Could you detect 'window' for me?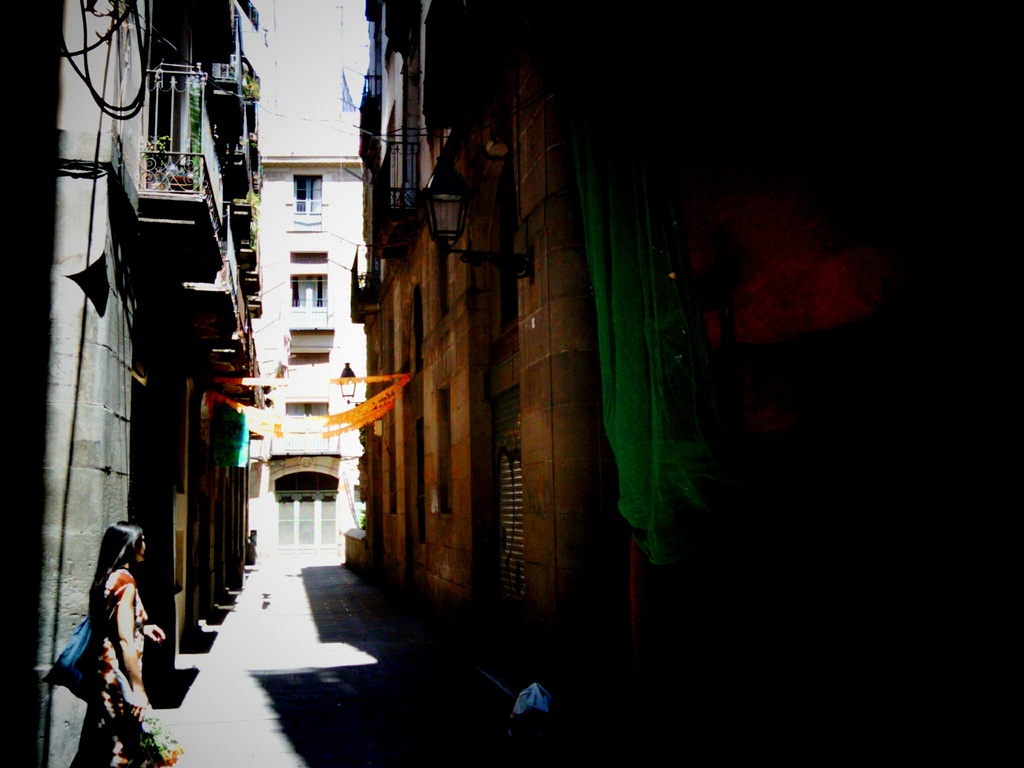
Detection result: 430,379,452,520.
